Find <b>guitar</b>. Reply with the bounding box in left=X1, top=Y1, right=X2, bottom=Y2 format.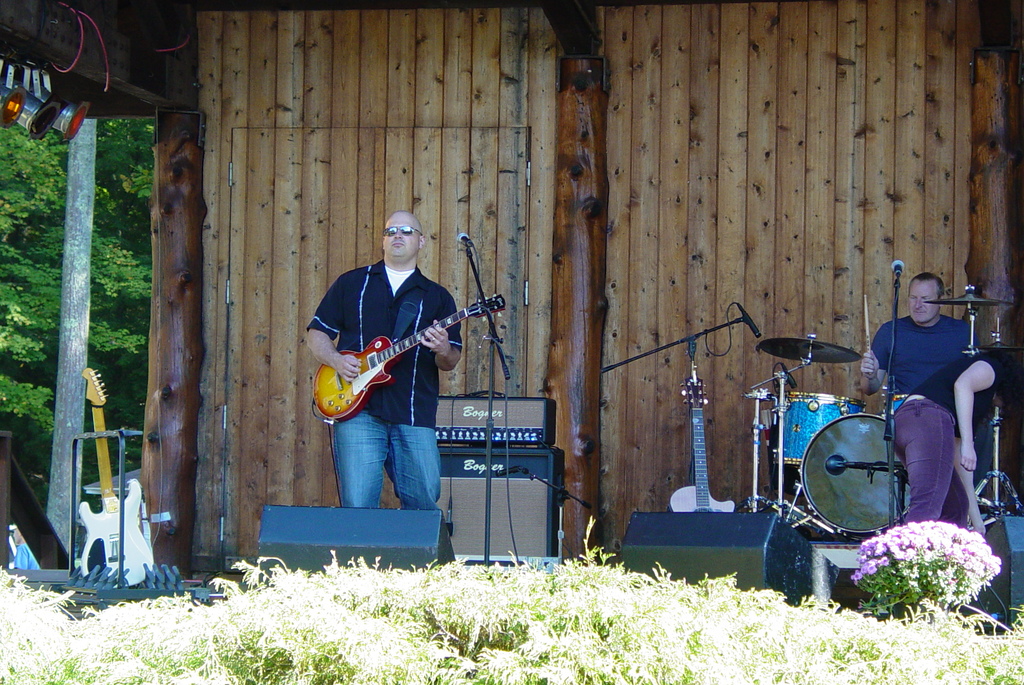
left=302, top=291, right=500, bottom=423.
